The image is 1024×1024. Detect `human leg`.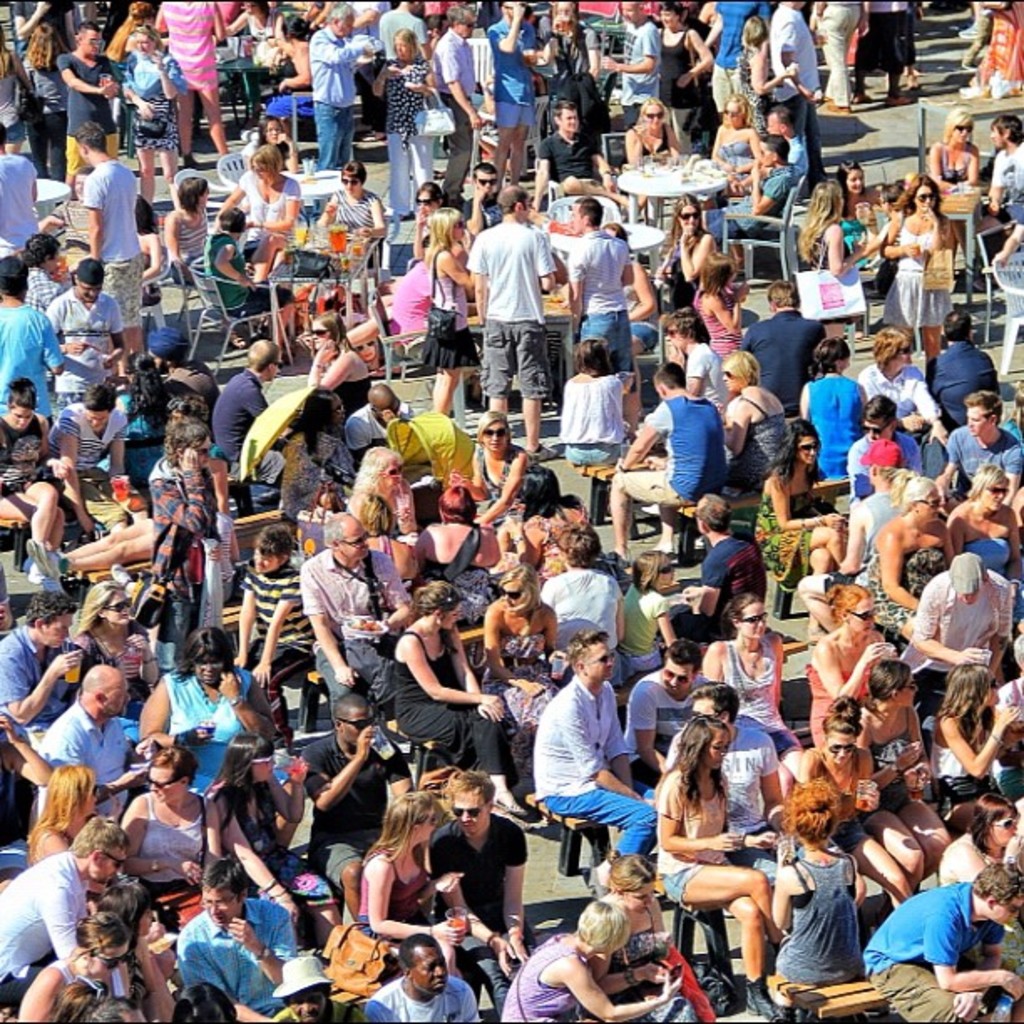
Detection: bbox=(863, 822, 914, 868).
